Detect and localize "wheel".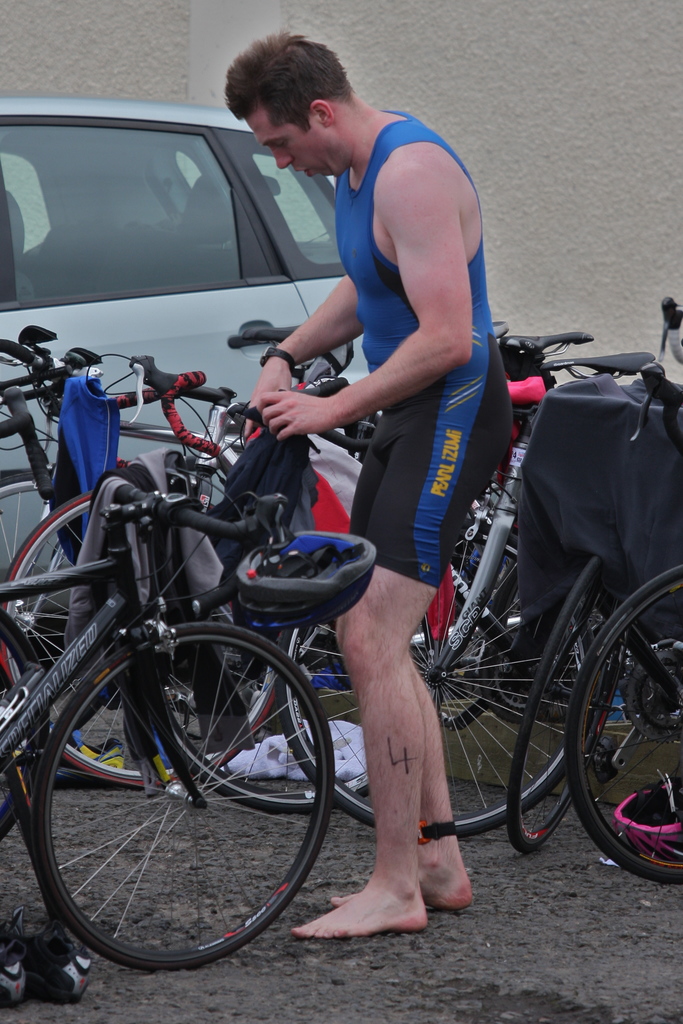
Localized at x1=575 y1=594 x2=669 y2=882.
